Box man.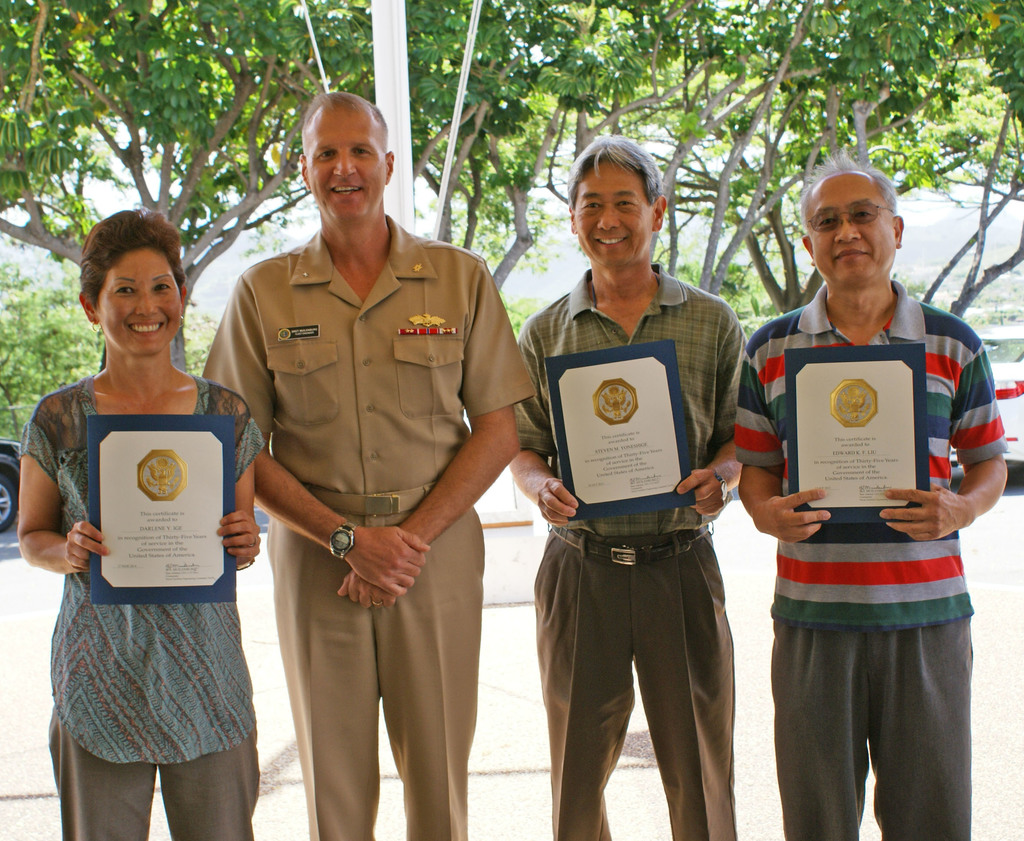
200 91 536 840.
